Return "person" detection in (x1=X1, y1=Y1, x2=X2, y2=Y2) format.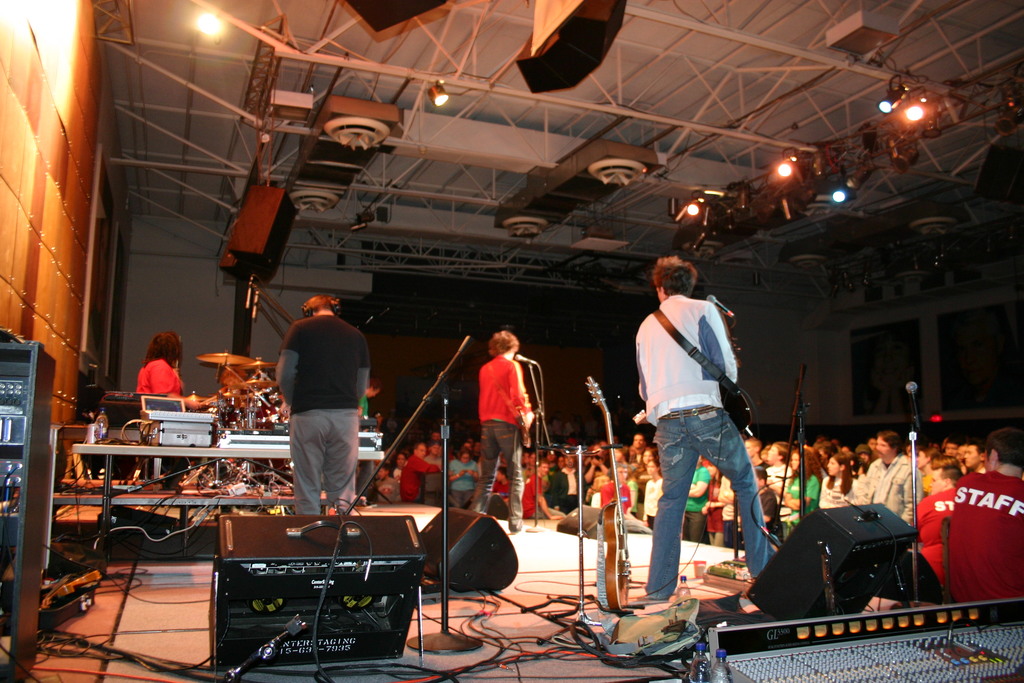
(x1=943, y1=439, x2=959, y2=454).
